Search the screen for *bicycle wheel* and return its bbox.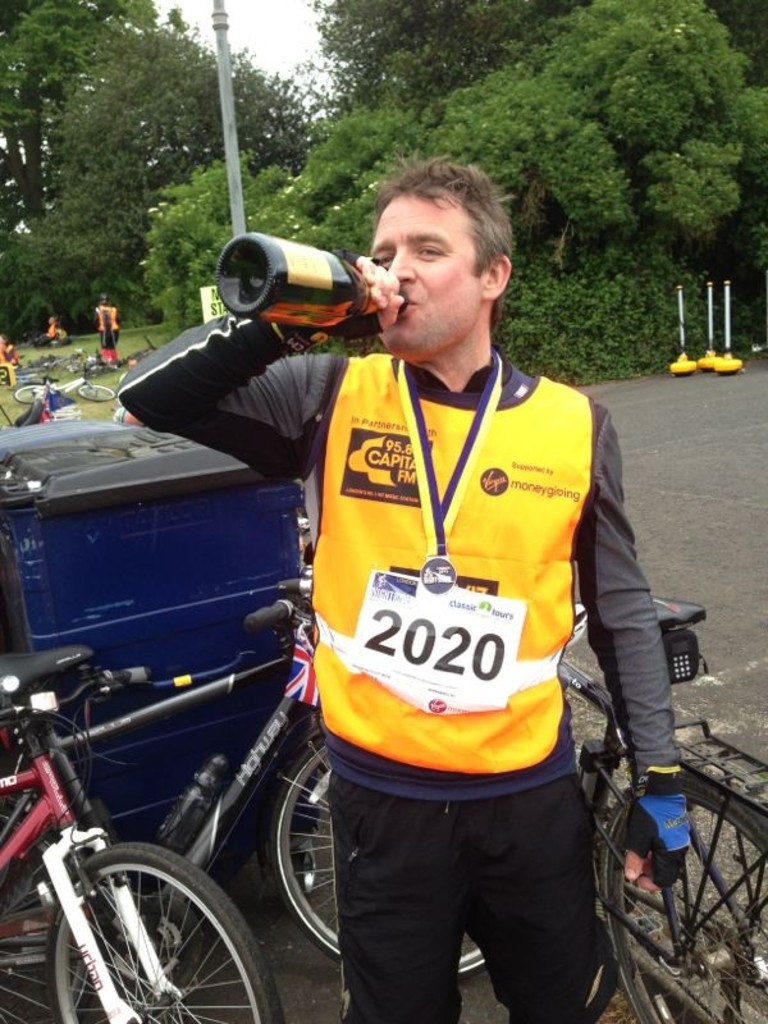
Found: region(0, 797, 91, 1023).
